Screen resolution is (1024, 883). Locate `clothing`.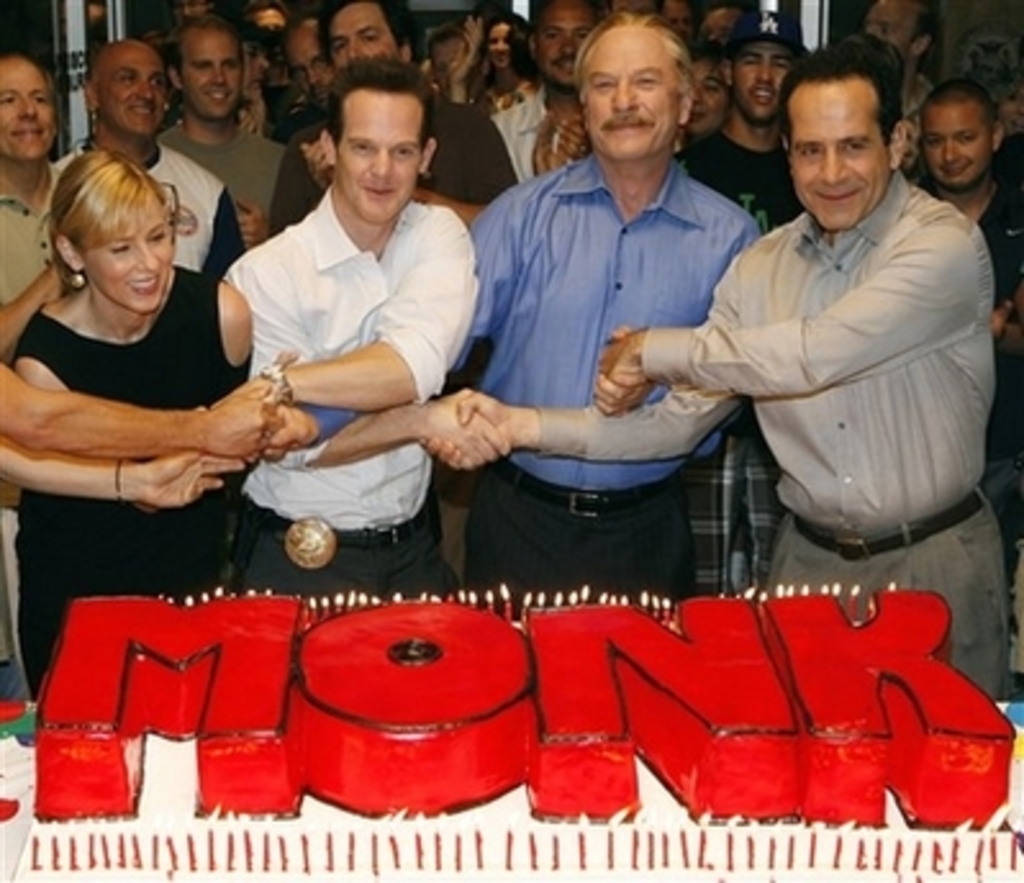
box=[480, 154, 752, 603].
